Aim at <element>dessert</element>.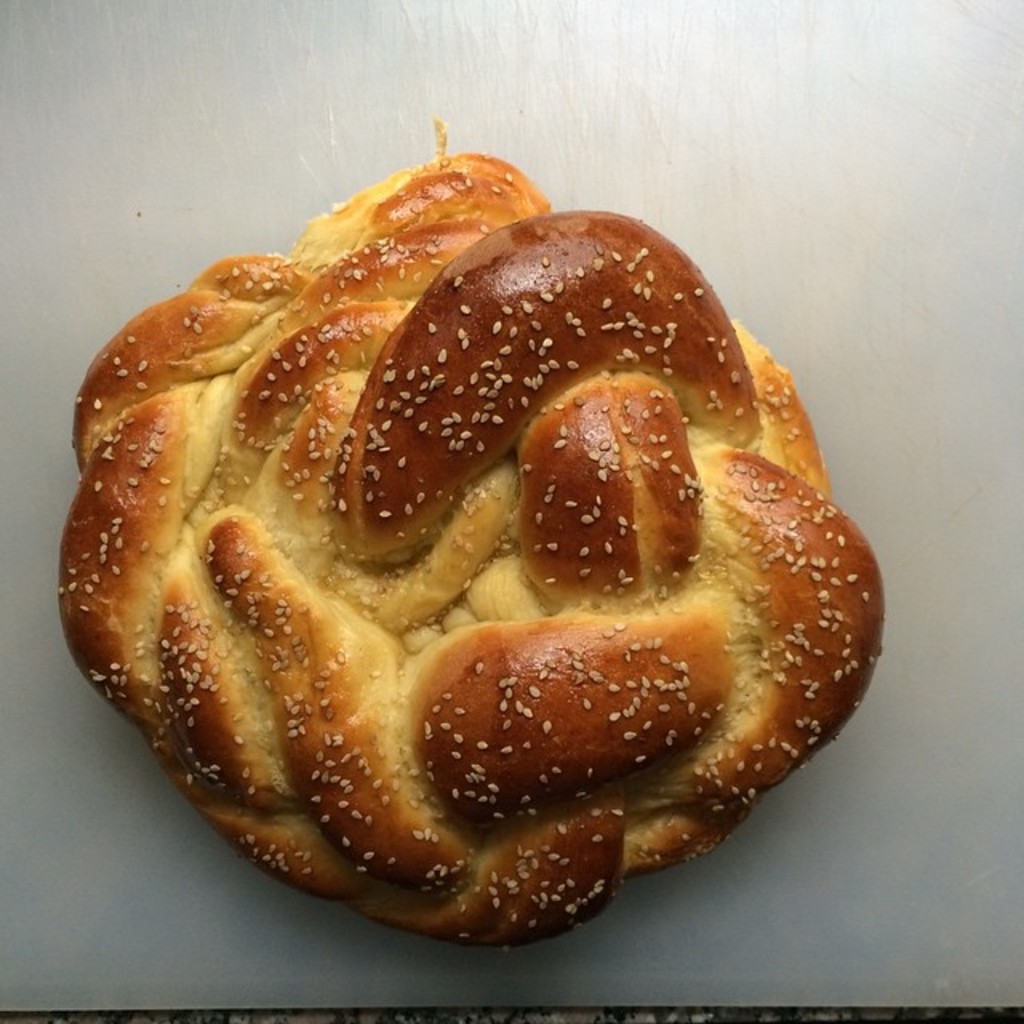
Aimed at pyautogui.locateOnScreen(62, 150, 827, 970).
